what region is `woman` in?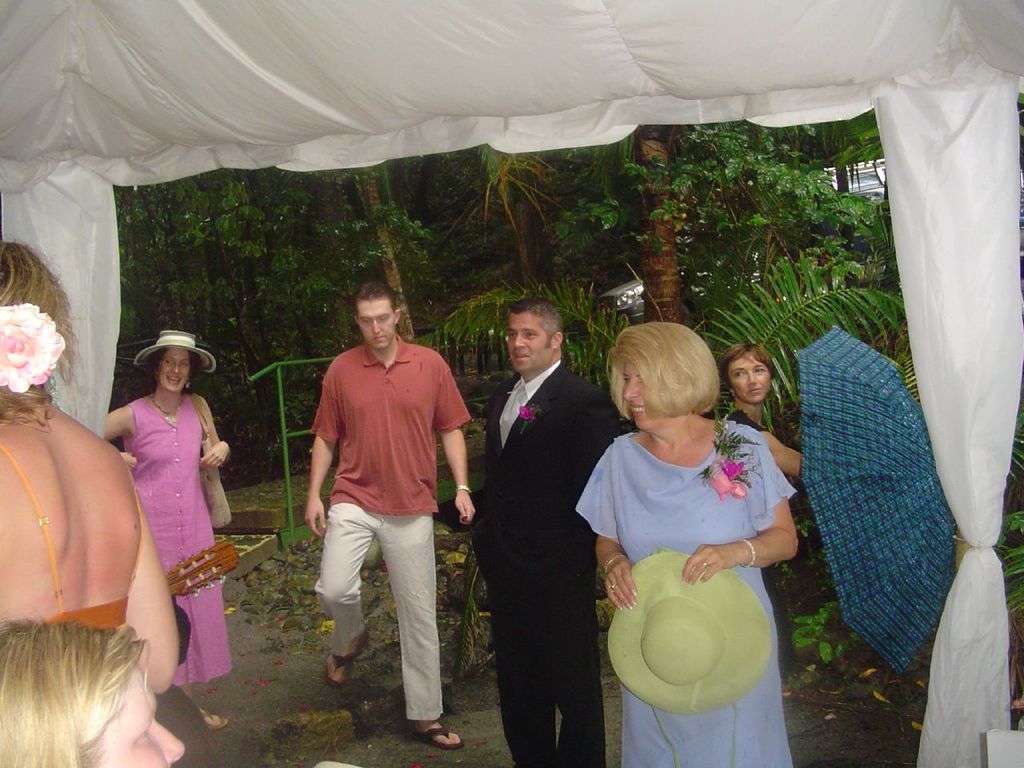
l=100, t=310, r=233, b=696.
